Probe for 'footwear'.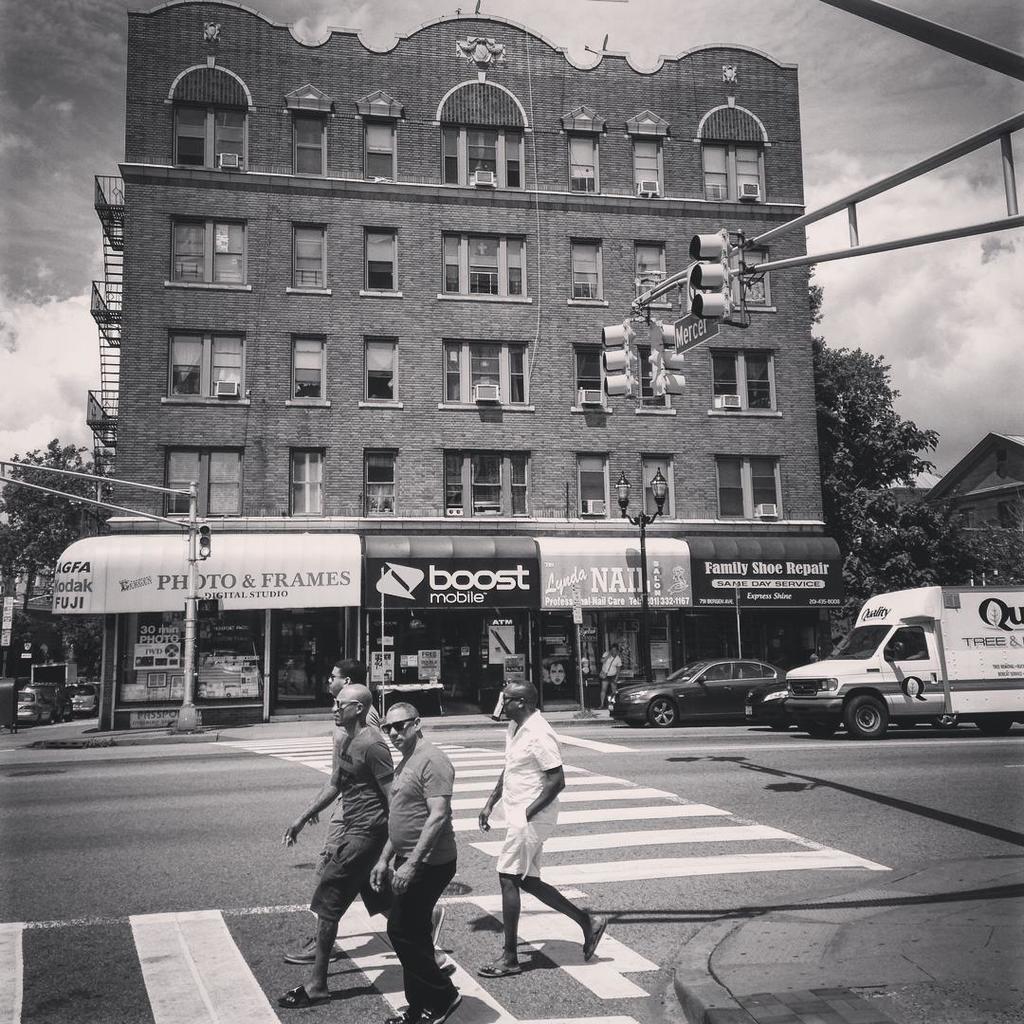
Probe result: (478,961,522,976).
